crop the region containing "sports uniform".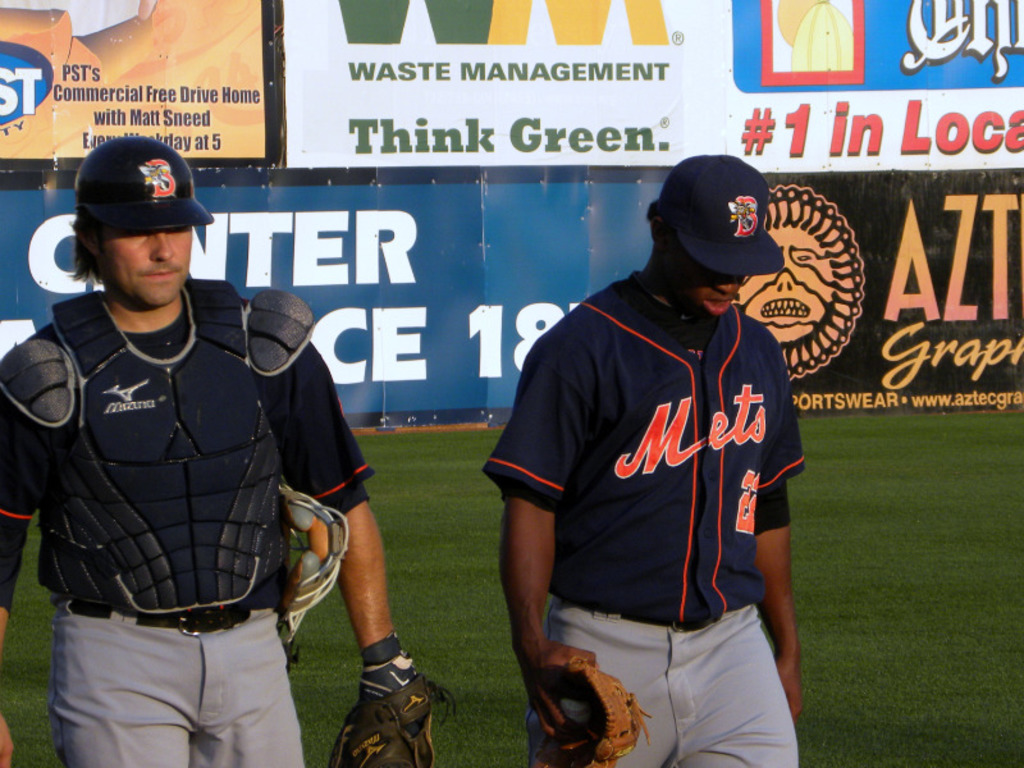
Crop region: select_region(480, 152, 806, 765).
